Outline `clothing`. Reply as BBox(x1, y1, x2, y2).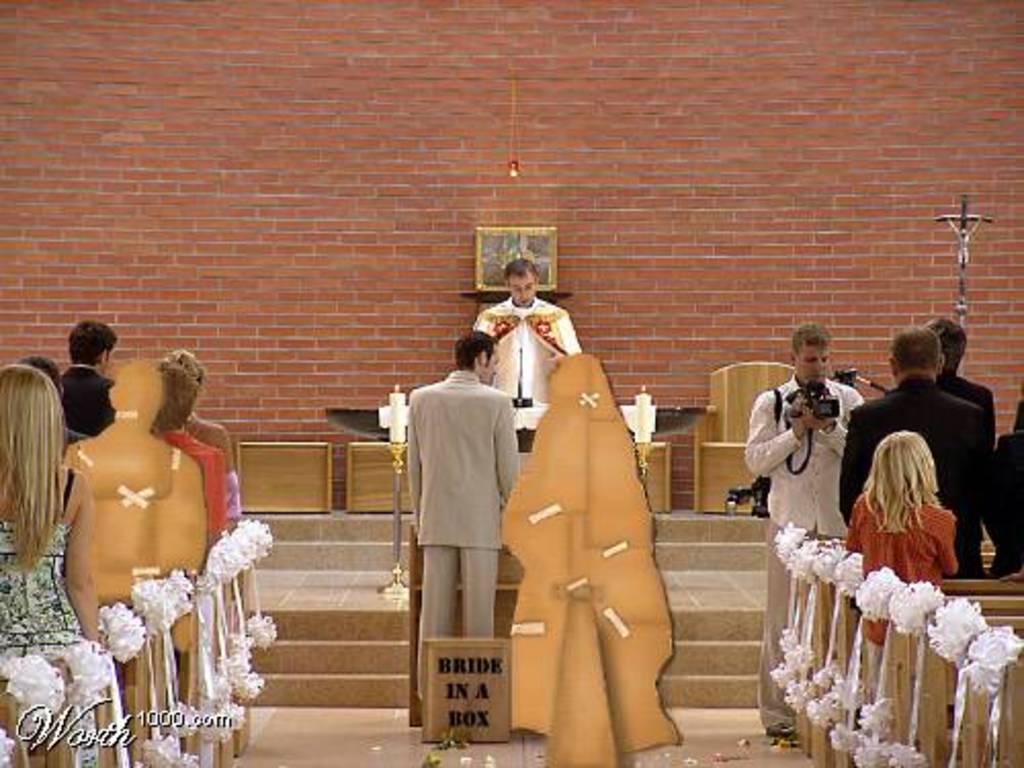
BBox(0, 467, 82, 664).
